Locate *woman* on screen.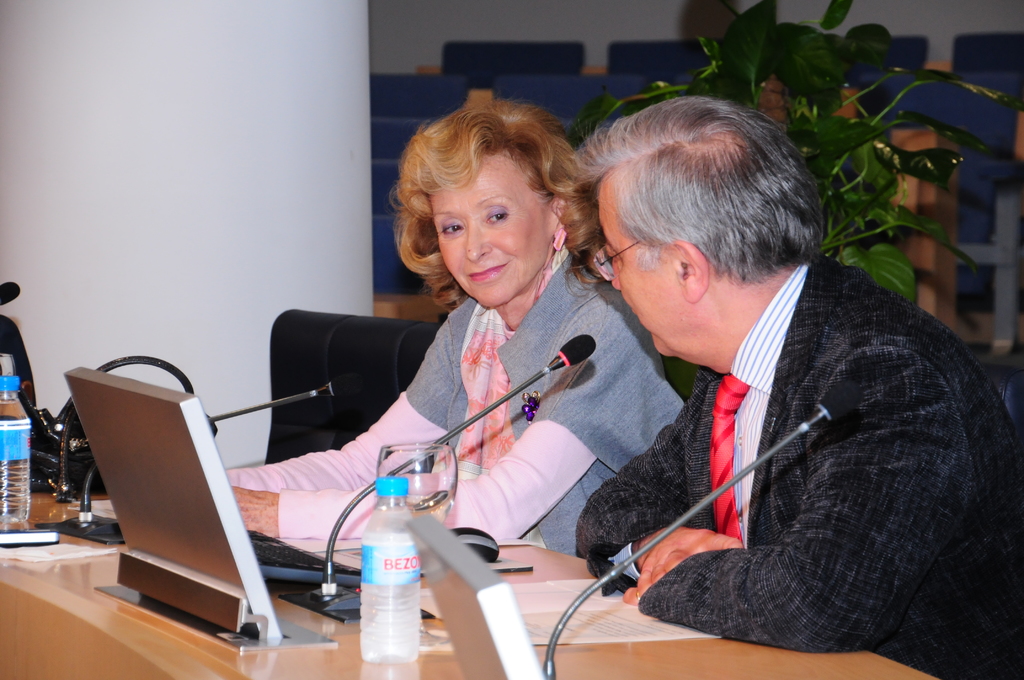
On screen at (left=226, top=104, right=686, bottom=556).
